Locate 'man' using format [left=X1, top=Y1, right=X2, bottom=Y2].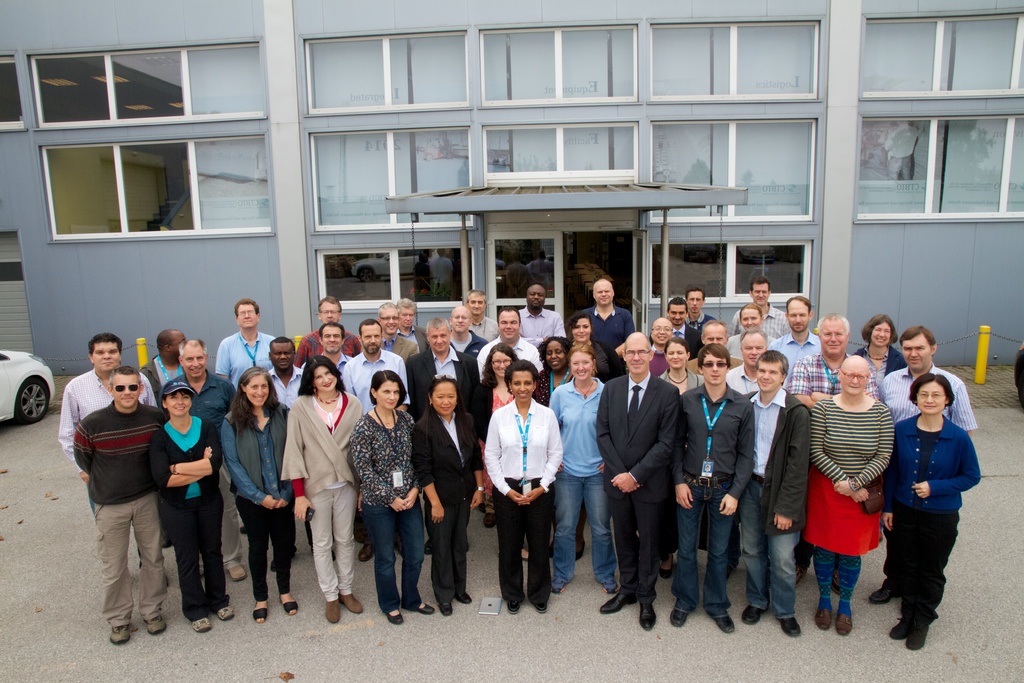
[left=292, top=294, right=364, bottom=368].
